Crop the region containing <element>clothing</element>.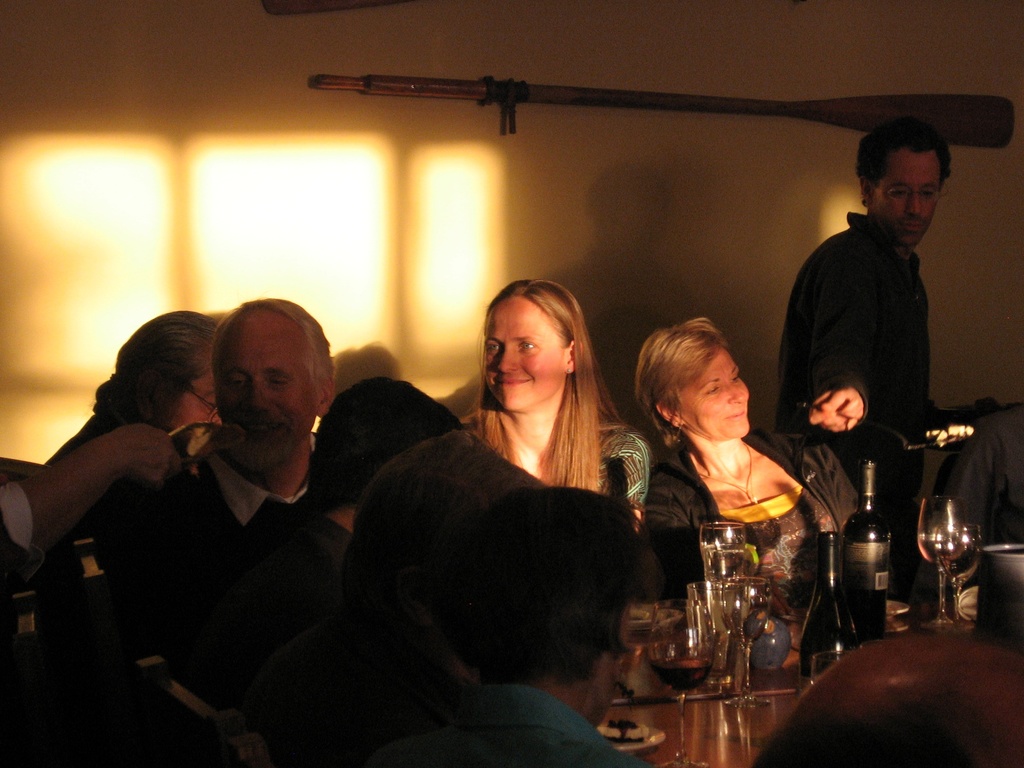
Crop region: x1=178, y1=518, x2=355, y2=707.
